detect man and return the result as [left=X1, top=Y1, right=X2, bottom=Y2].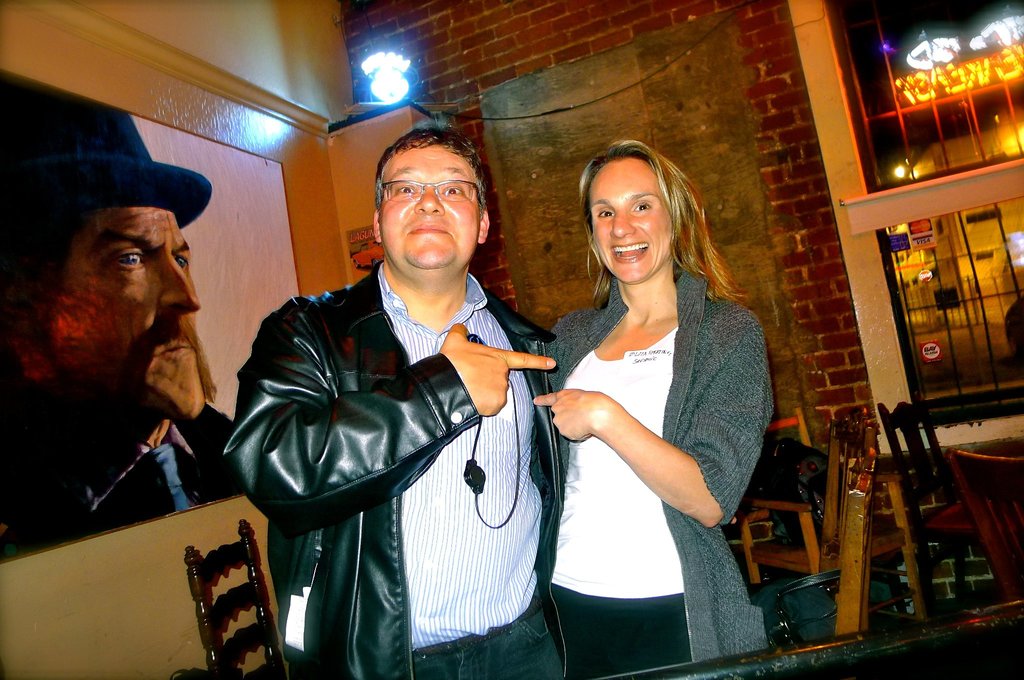
[left=218, top=104, right=572, bottom=677].
